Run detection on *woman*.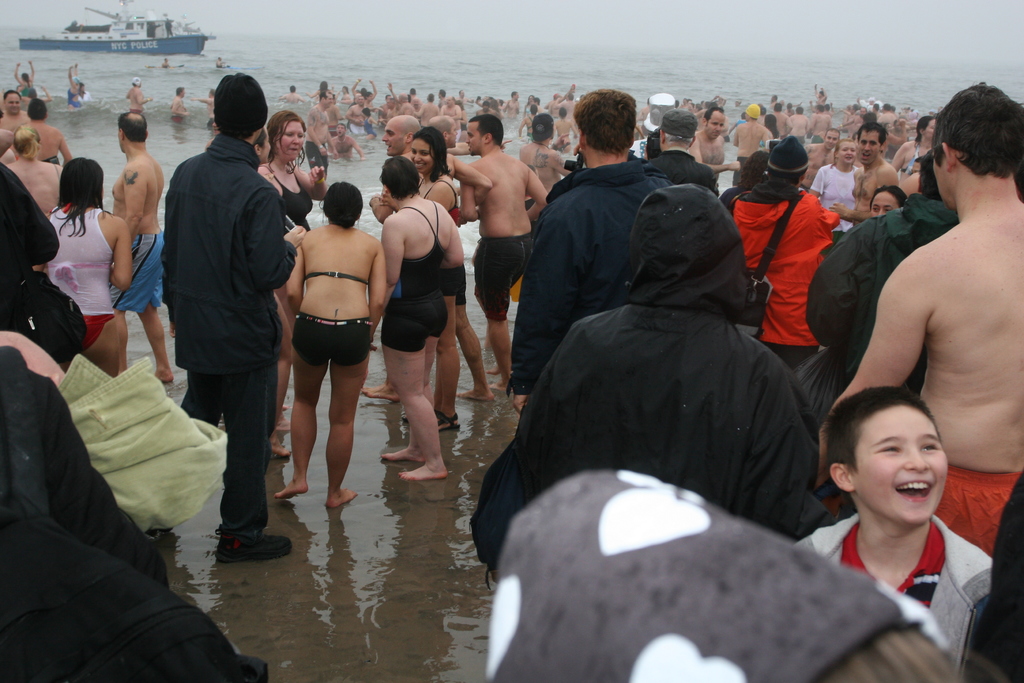
Result: [left=4, top=124, right=63, bottom=218].
